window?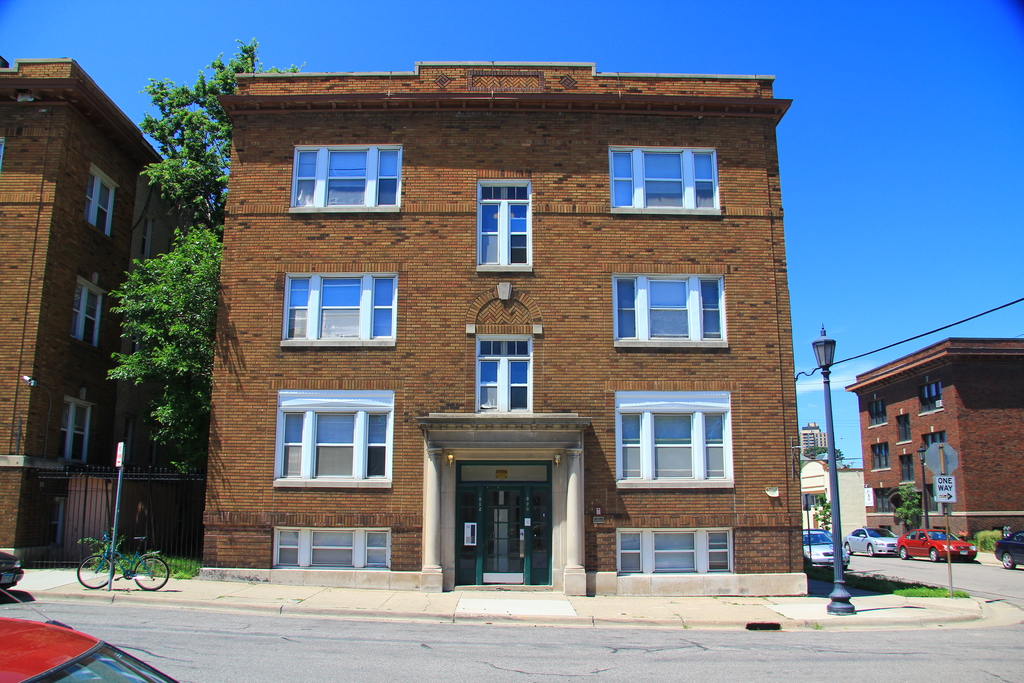
{"x1": 923, "y1": 377, "x2": 939, "y2": 415}
